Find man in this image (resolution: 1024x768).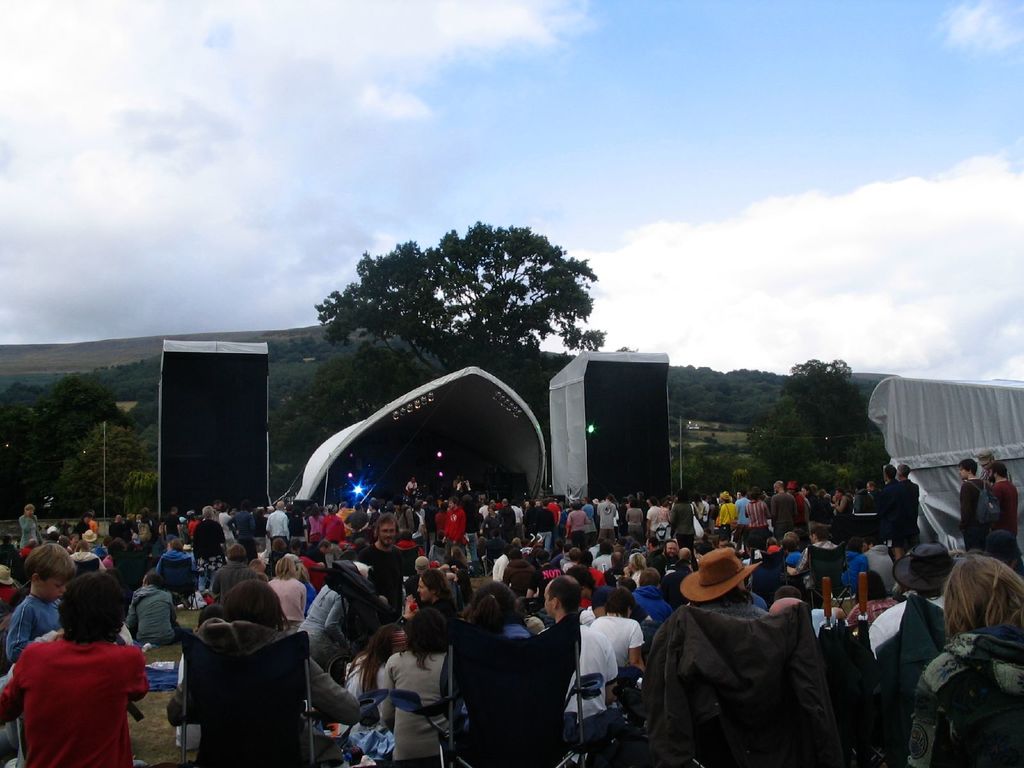
BBox(440, 496, 468, 559).
